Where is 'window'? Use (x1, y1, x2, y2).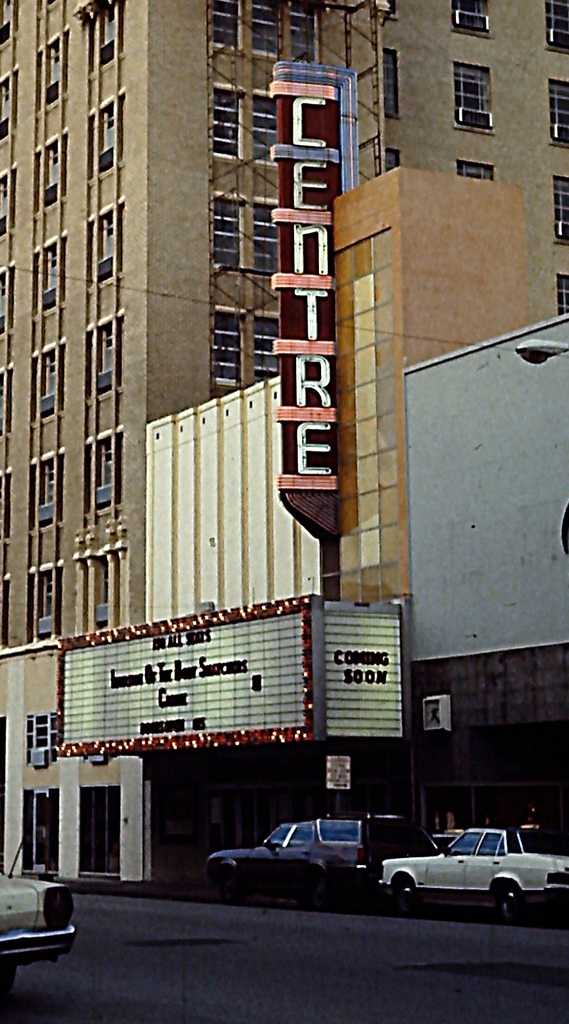
(543, 75, 568, 153).
